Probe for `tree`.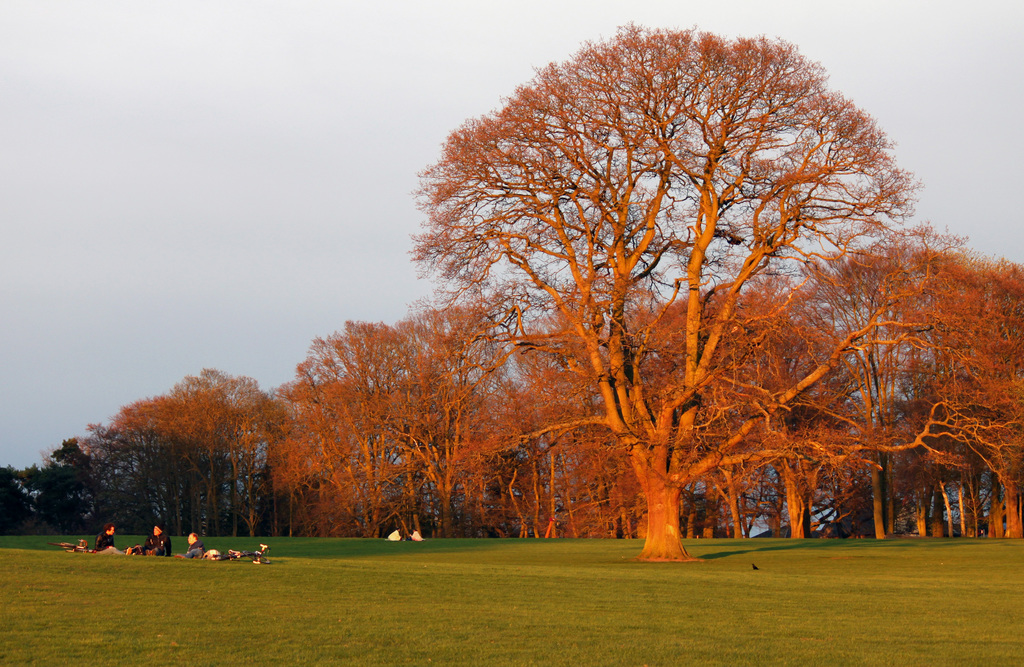
Probe result: detection(403, 28, 952, 579).
